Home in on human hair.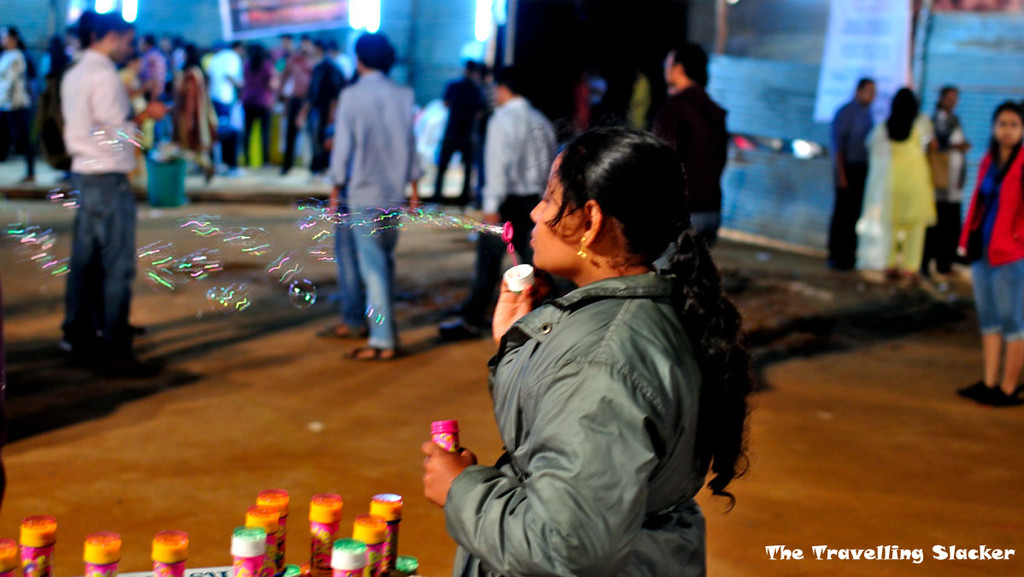
Homed in at <region>988, 97, 1023, 161</region>.
